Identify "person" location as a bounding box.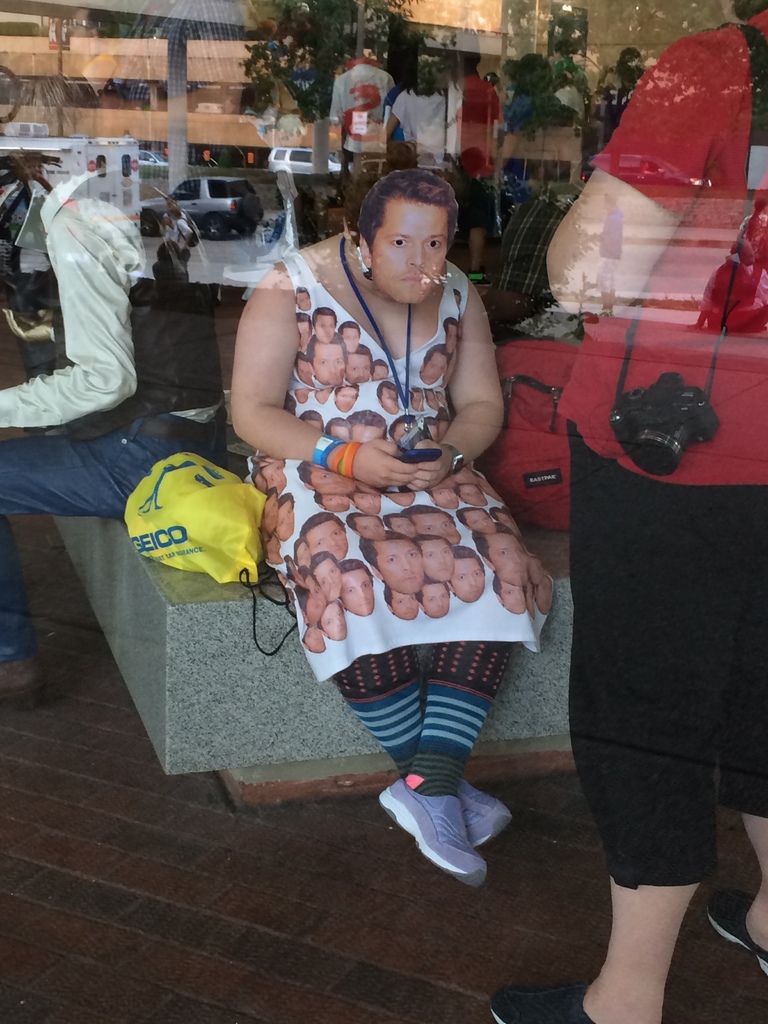
<region>248, 116, 552, 895</region>.
